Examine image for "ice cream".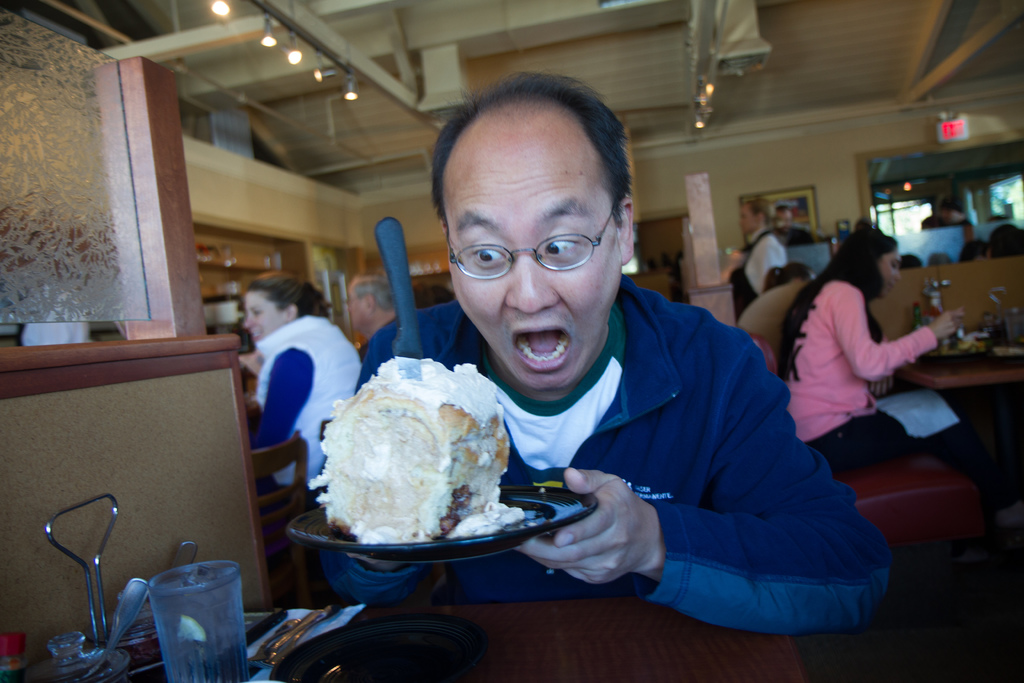
Examination result: detection(296, 359, 527, 562).
